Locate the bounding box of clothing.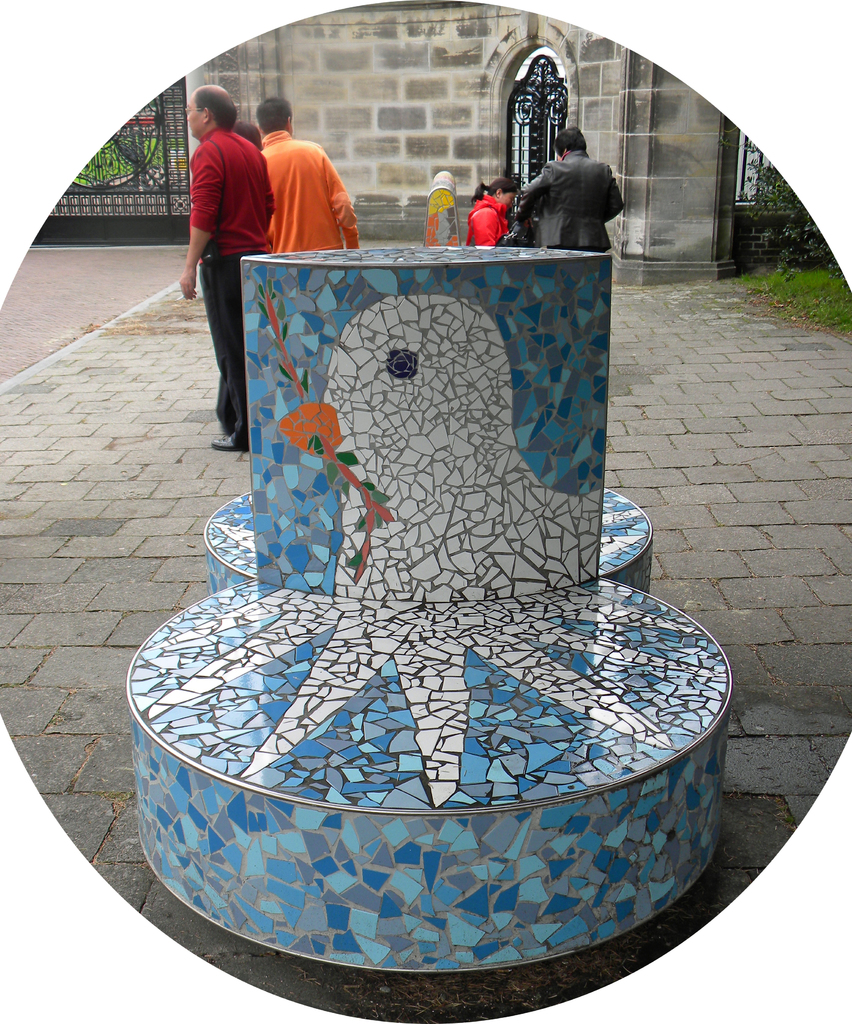
Bounding box: select_region(504, 149, 627, 245).
